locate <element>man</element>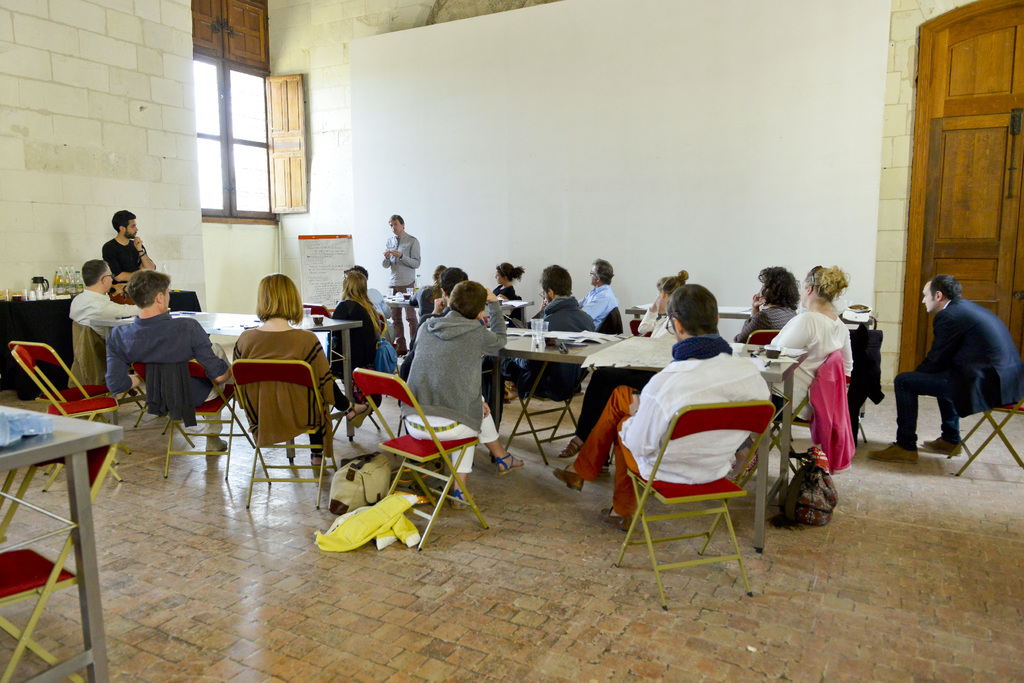
BBox(902, 267, 1011, 466)
